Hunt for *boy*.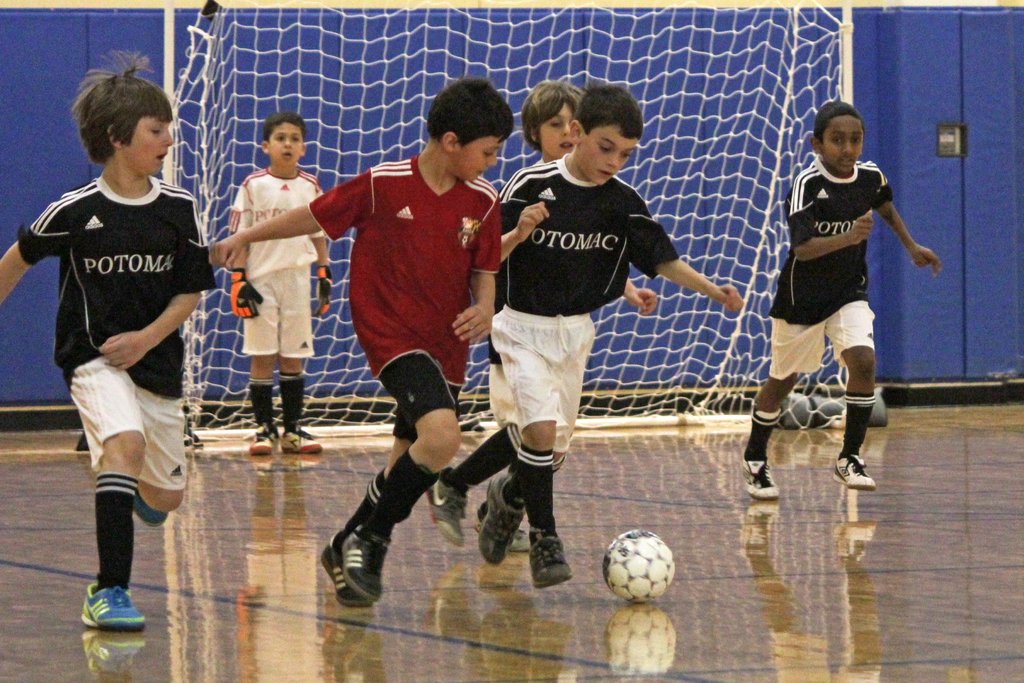
Hunted down at select_region(230, 111, 331, 450).
